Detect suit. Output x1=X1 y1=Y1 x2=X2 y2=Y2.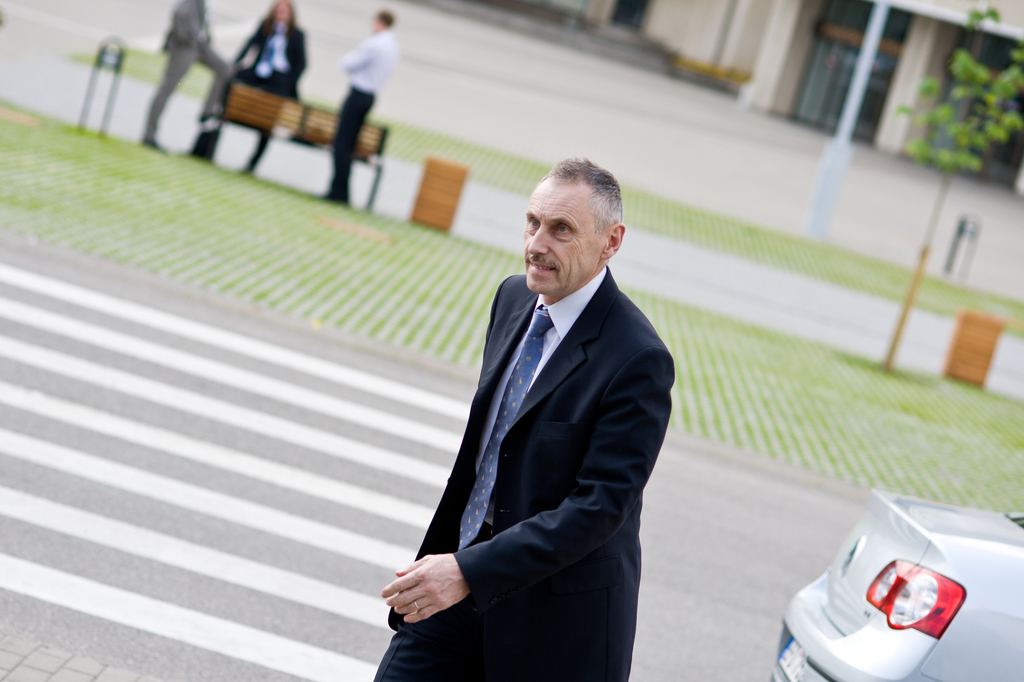
x1=392 y1=169 x2=680 y2=678.
